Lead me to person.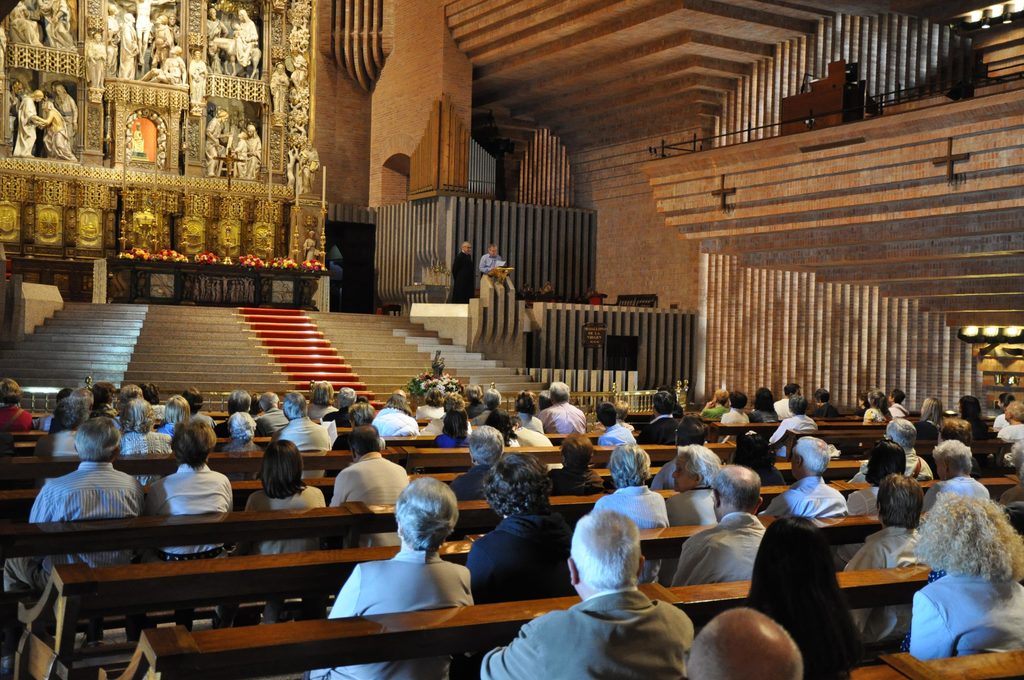
Lead to crop(230, 133, 247, 173).
